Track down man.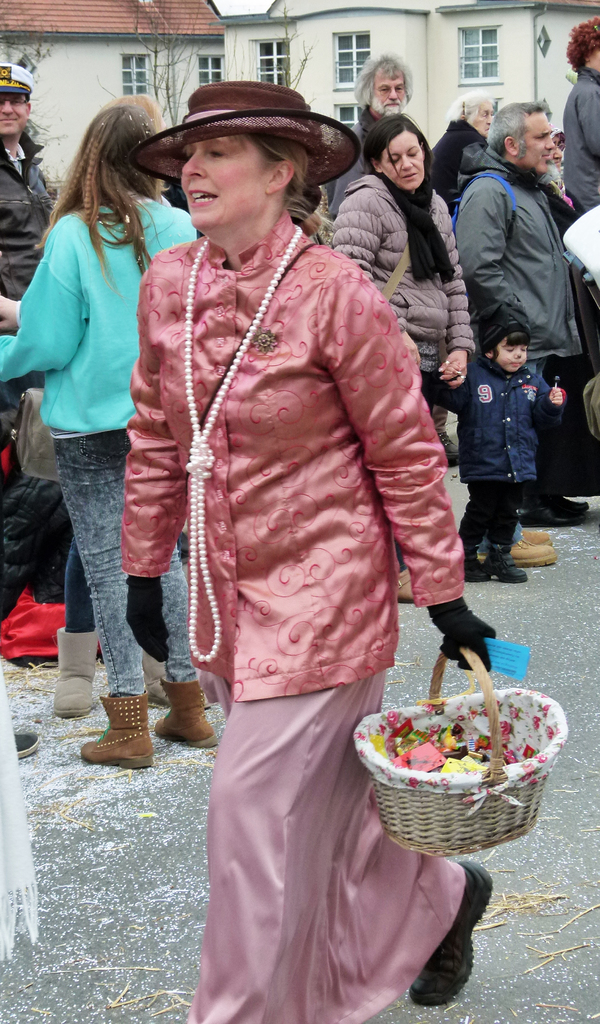
Tracked to detection(455, 99, 589, 527).
